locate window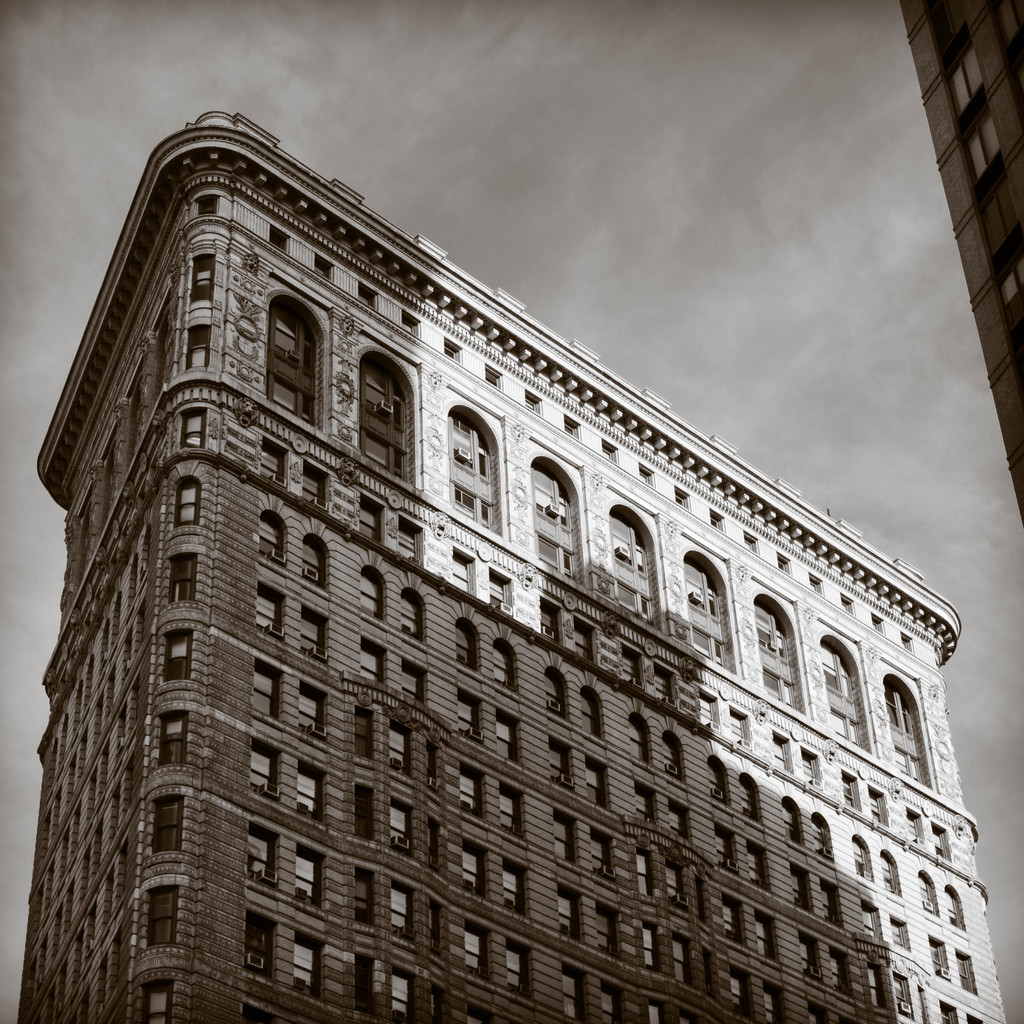
[631,920,657,972]
